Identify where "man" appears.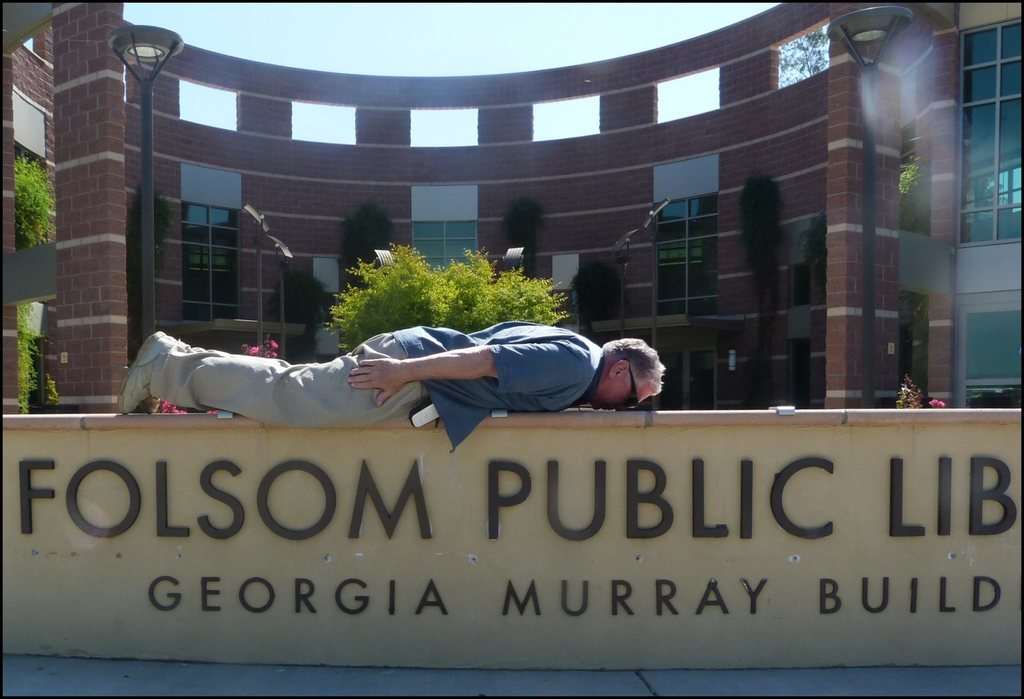
Appears at rect(122, 309, 701, 451).
